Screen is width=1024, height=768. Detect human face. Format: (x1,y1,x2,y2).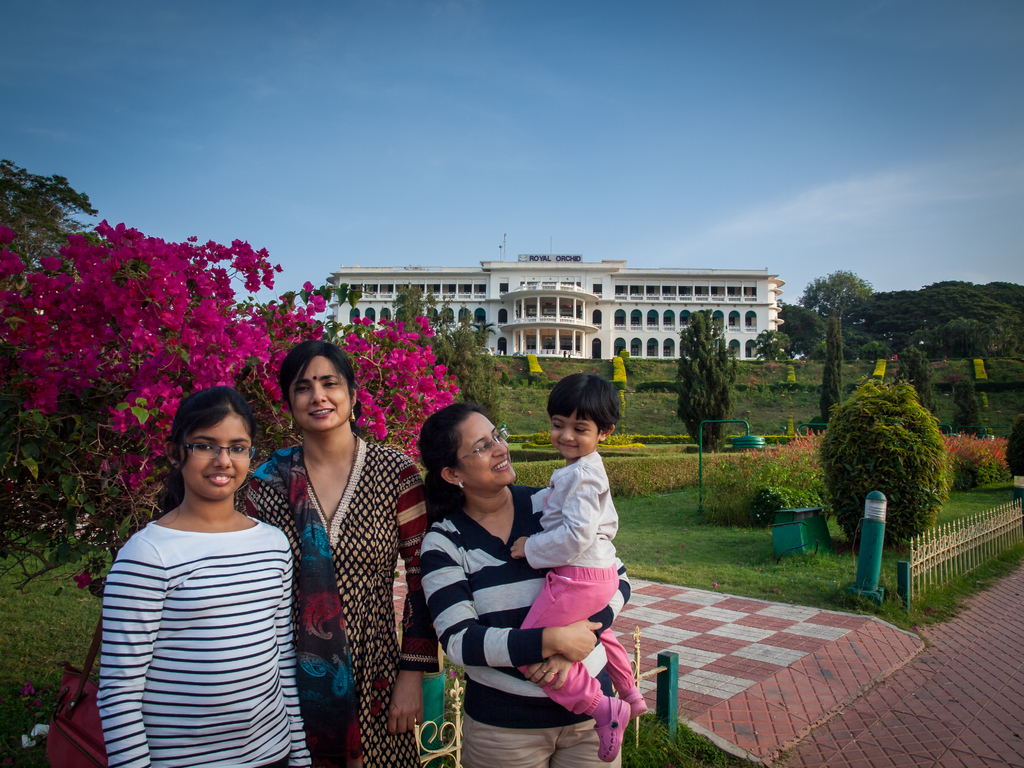
(182,412,252,498).
